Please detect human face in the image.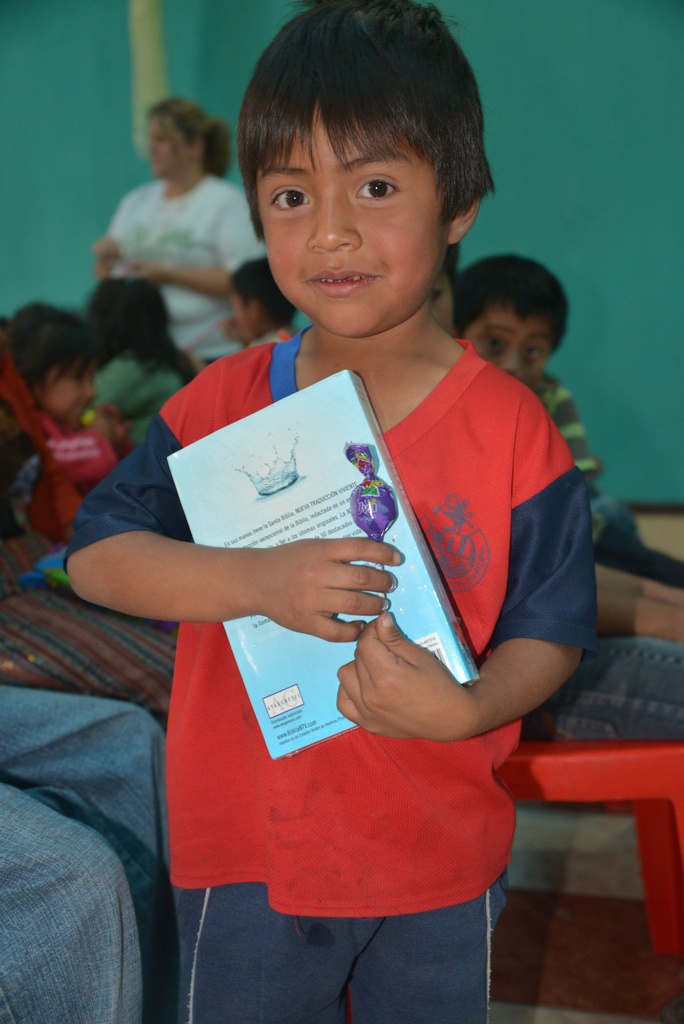
pyautogui.locateOnScreen(145, 124, 184, 188).
